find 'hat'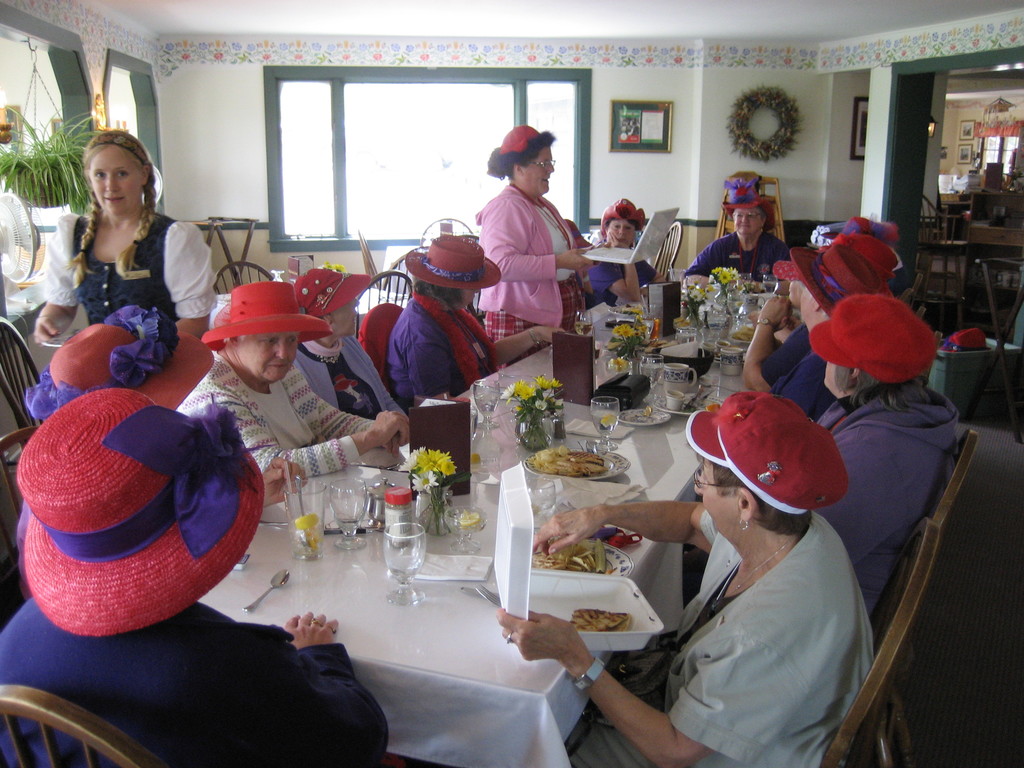
rect(684, 388, 849, 520)
